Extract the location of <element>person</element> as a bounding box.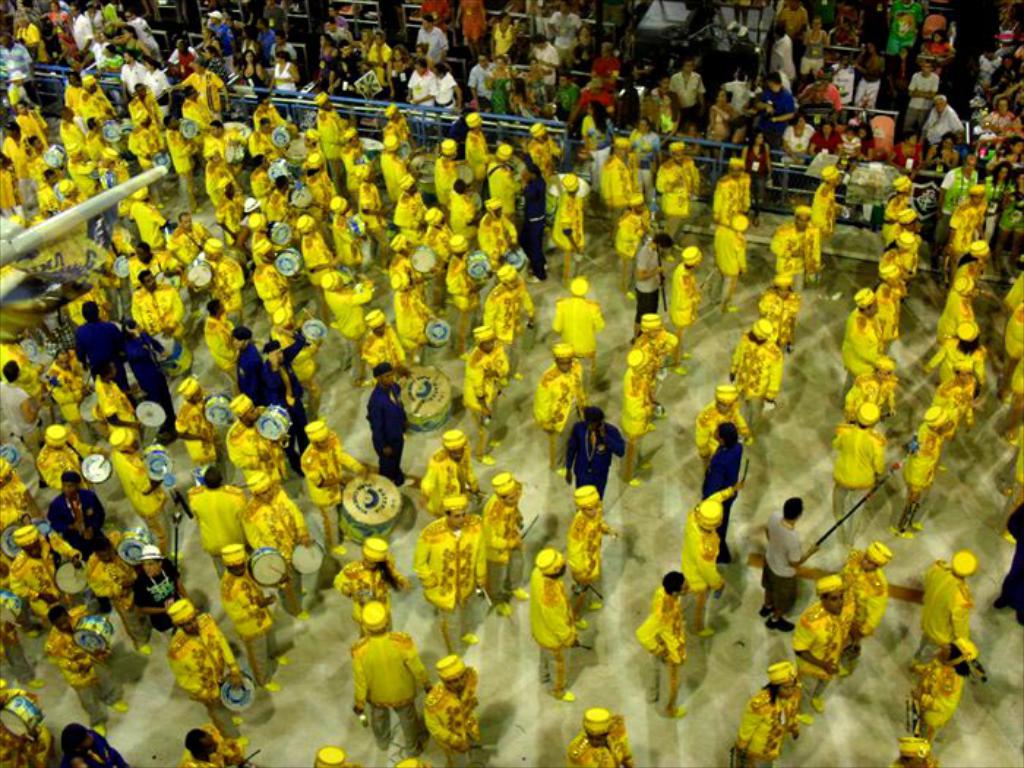
{"left": 294, "top": 418, "right": 364, "bottom": 560}.
